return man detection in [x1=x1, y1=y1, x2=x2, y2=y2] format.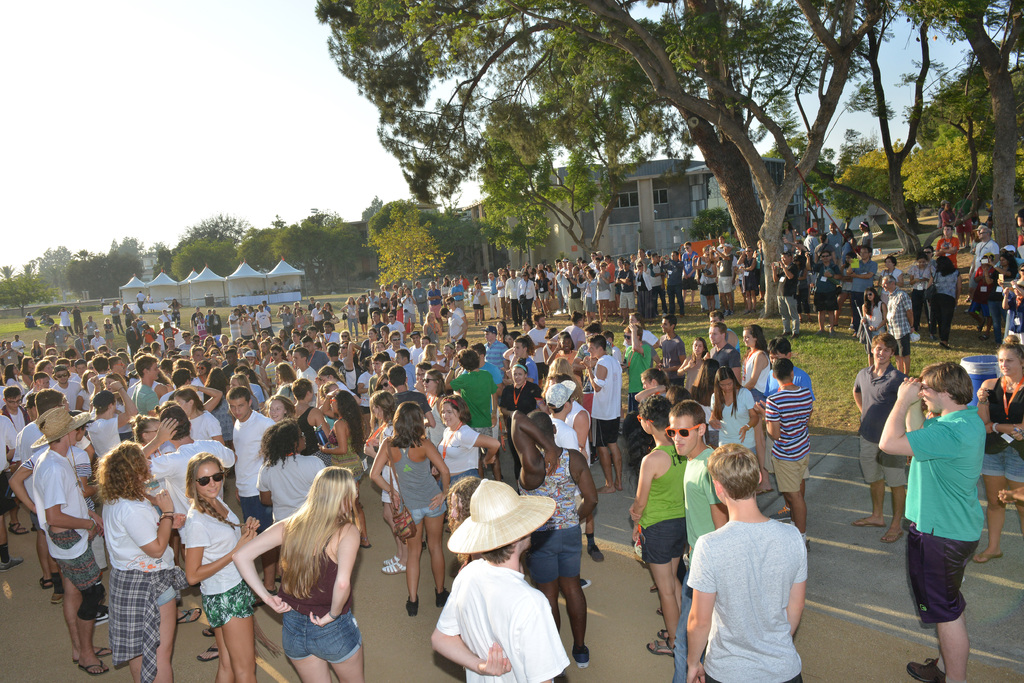
[x1=844, y1=246, x2=878, y2=336].
